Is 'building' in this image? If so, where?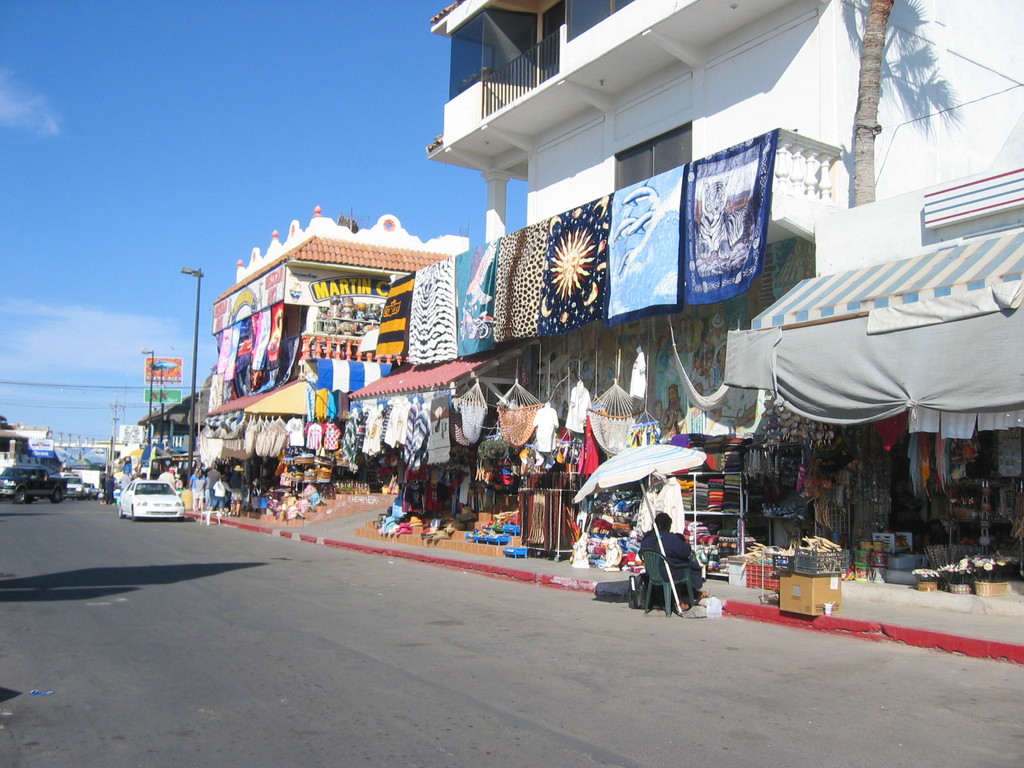
Yes, at 426,0,1023,668.
